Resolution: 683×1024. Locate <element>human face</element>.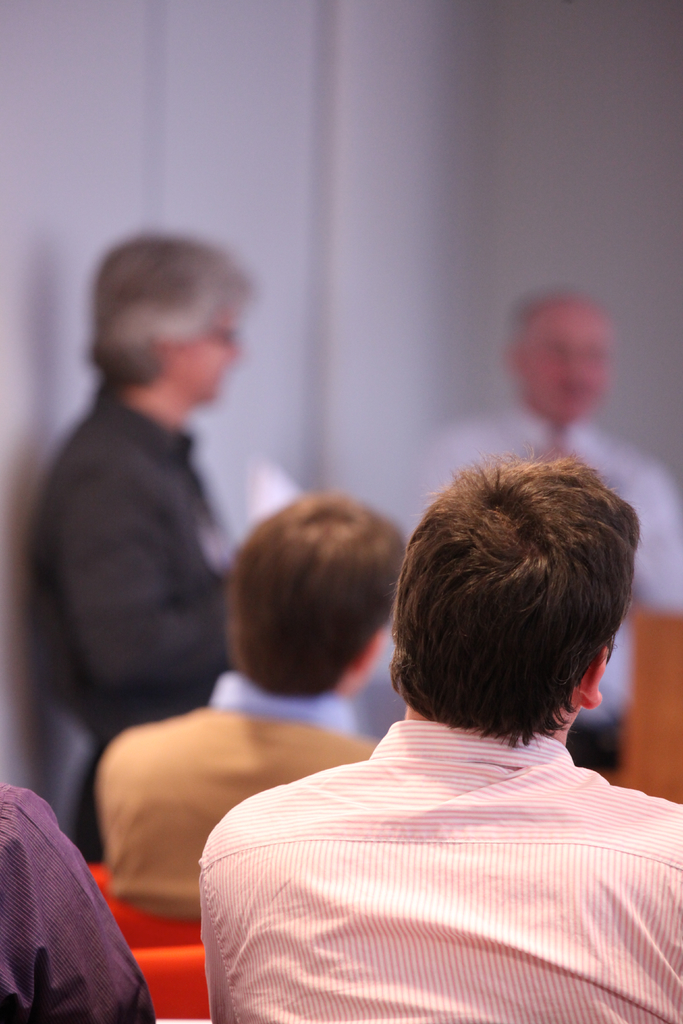
[167, 304, 261, 396].
